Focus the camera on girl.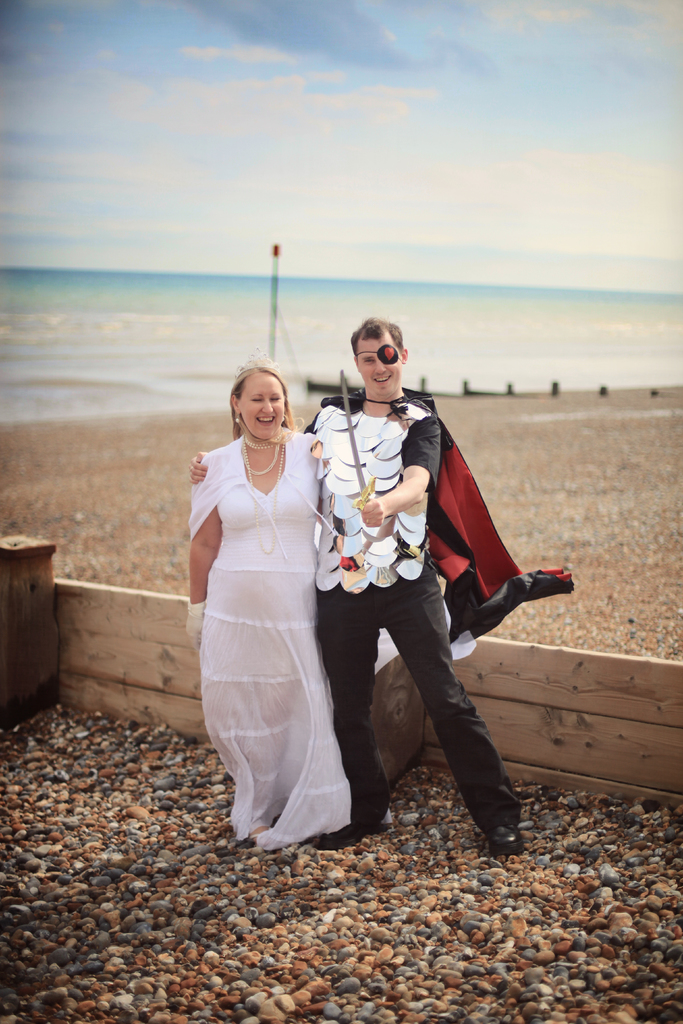
Focus region: {"left": 179, "top": 363, "right": 475, "bottom": 852}.
